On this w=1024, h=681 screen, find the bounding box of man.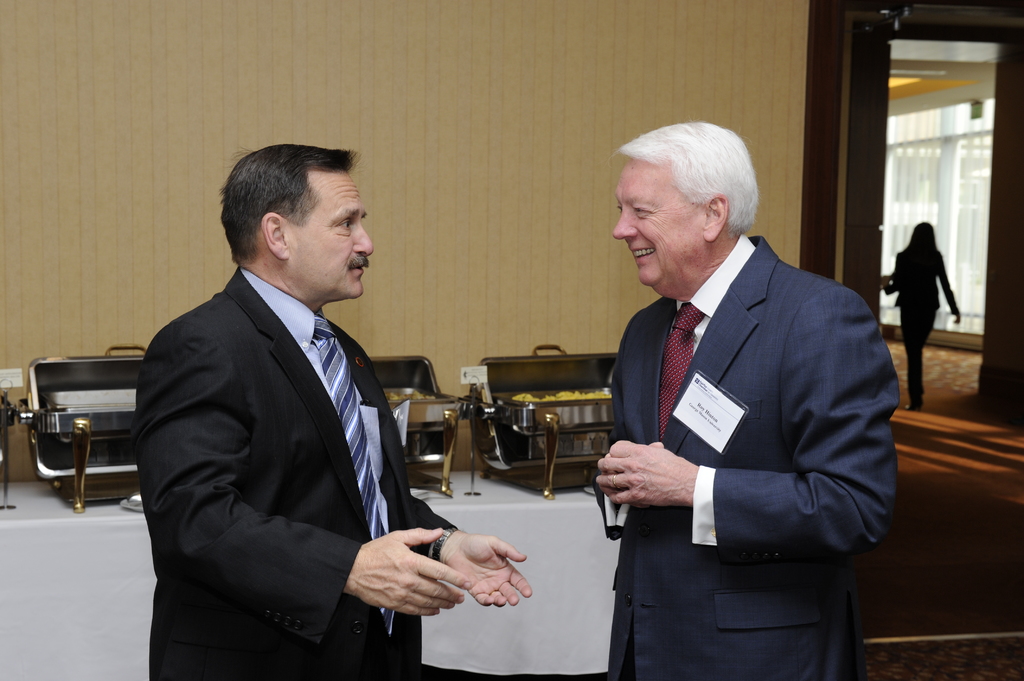
Bounding box: <box>596,120,898,680</box>.
